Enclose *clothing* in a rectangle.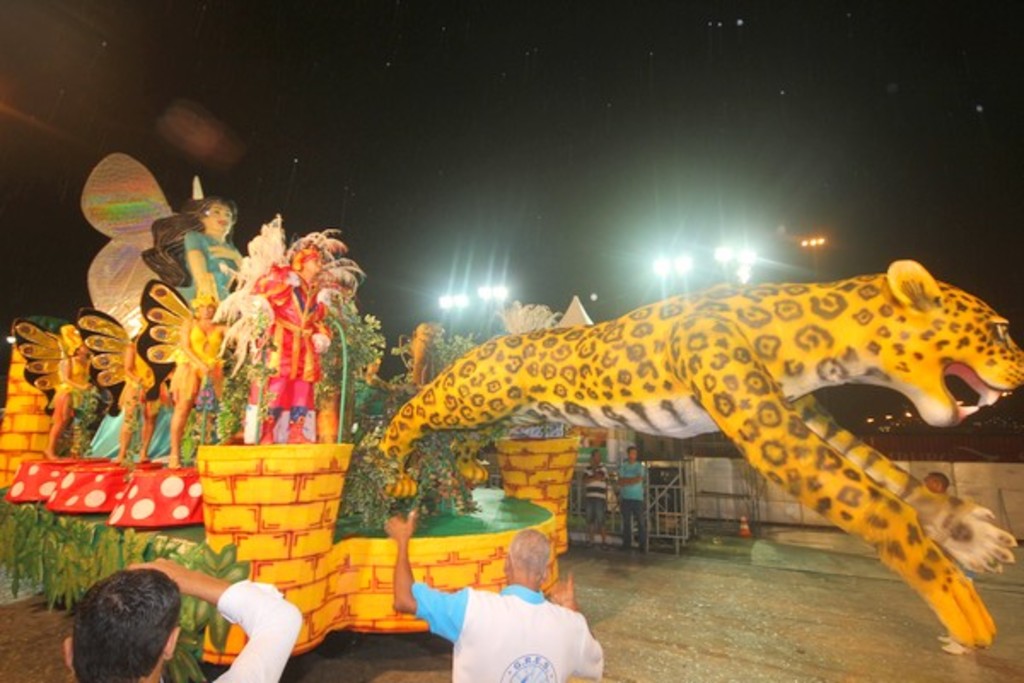
l=183, t=227, r=246, b=367.
